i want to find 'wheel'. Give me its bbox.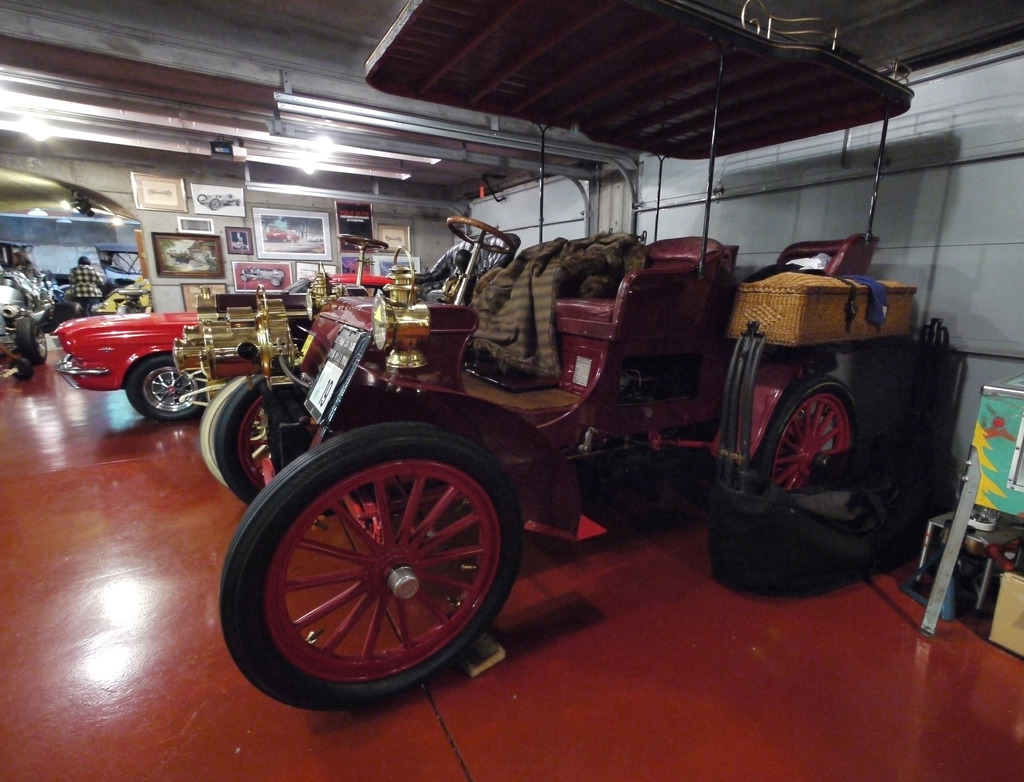
[left=8, top=362, right=29, bottom=380].
